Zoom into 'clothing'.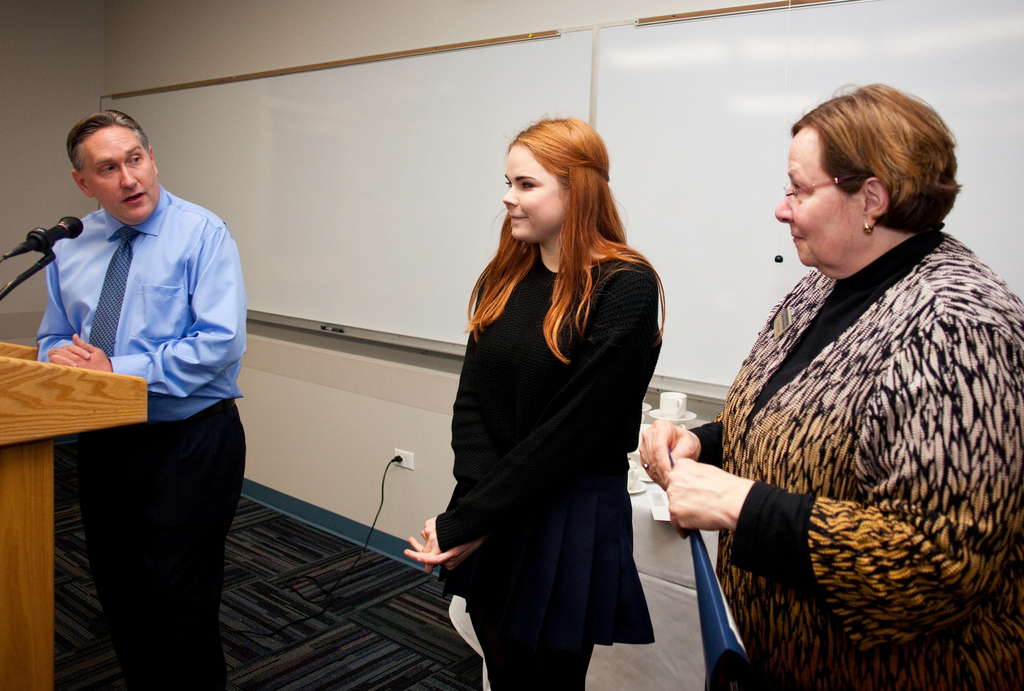
Zoom target: [x1=687, y1=171, x2=993, y2=681].
